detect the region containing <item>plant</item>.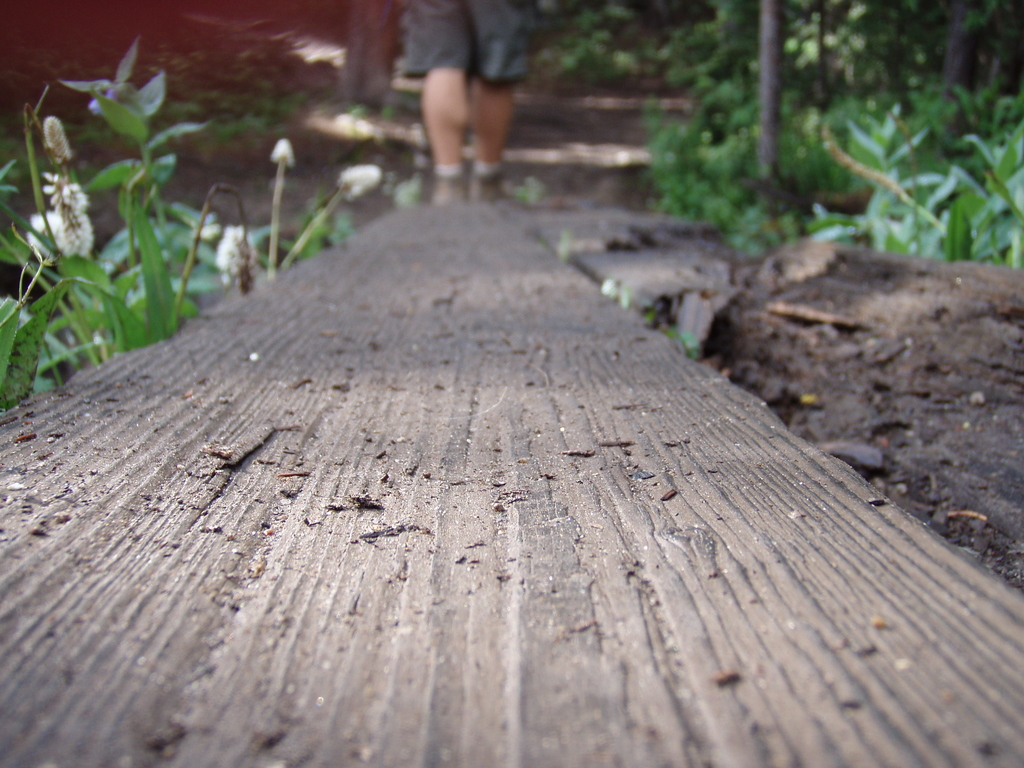
region(641, 314, 700, 367).
